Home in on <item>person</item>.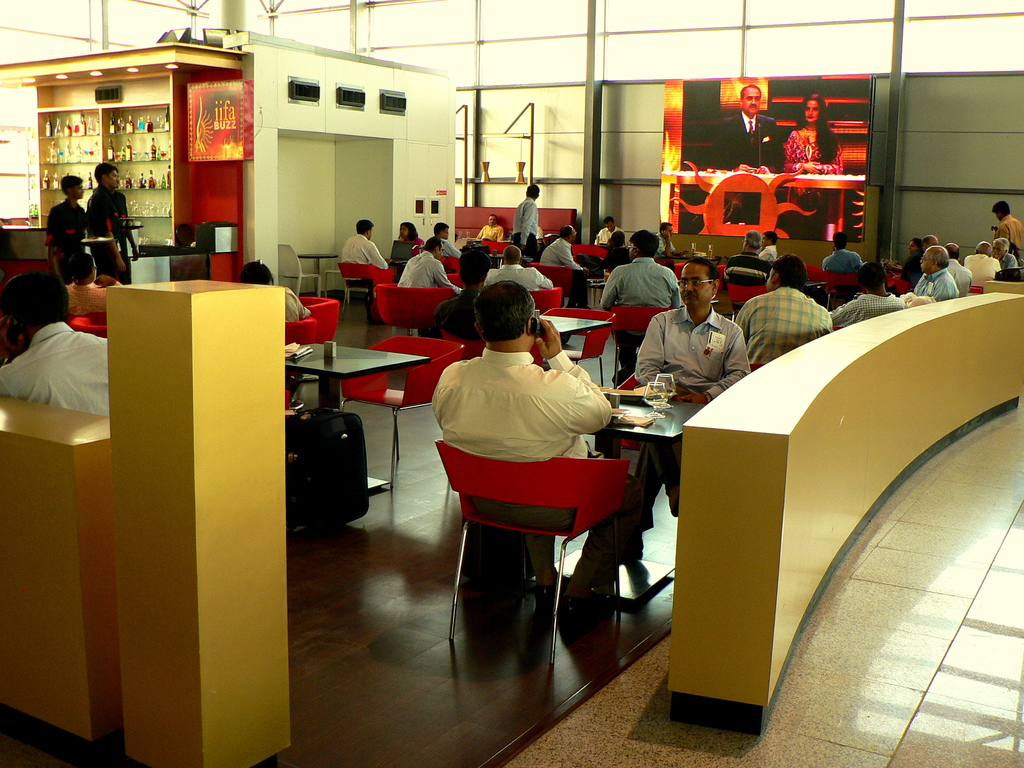
Homed in at <box>540,221,582,306</box>.
